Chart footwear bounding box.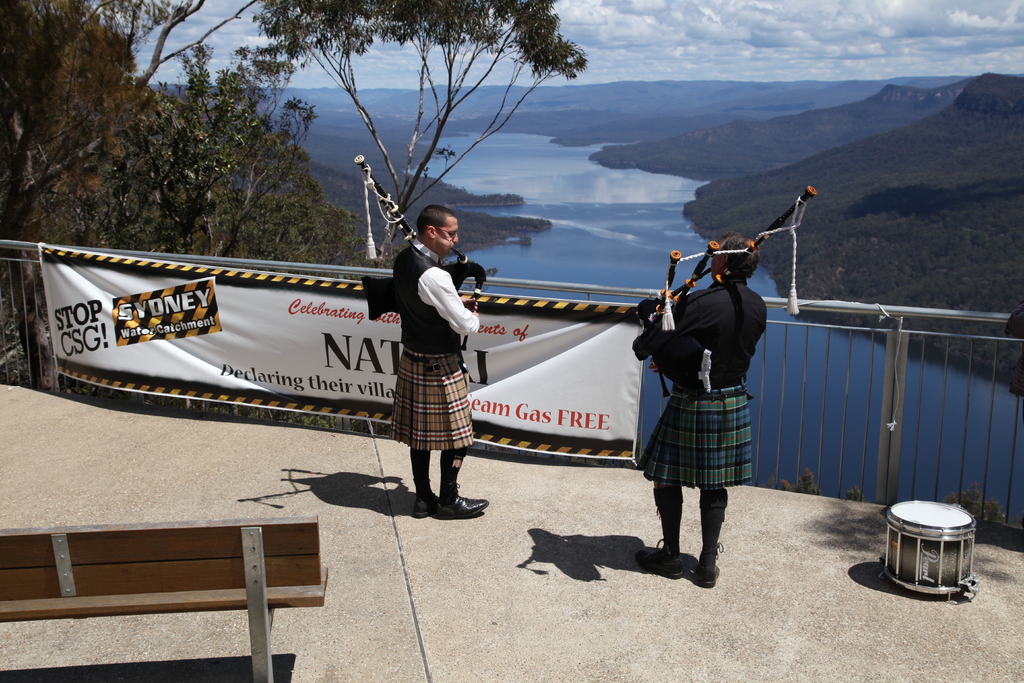
Charted: 694:562:721:588.
